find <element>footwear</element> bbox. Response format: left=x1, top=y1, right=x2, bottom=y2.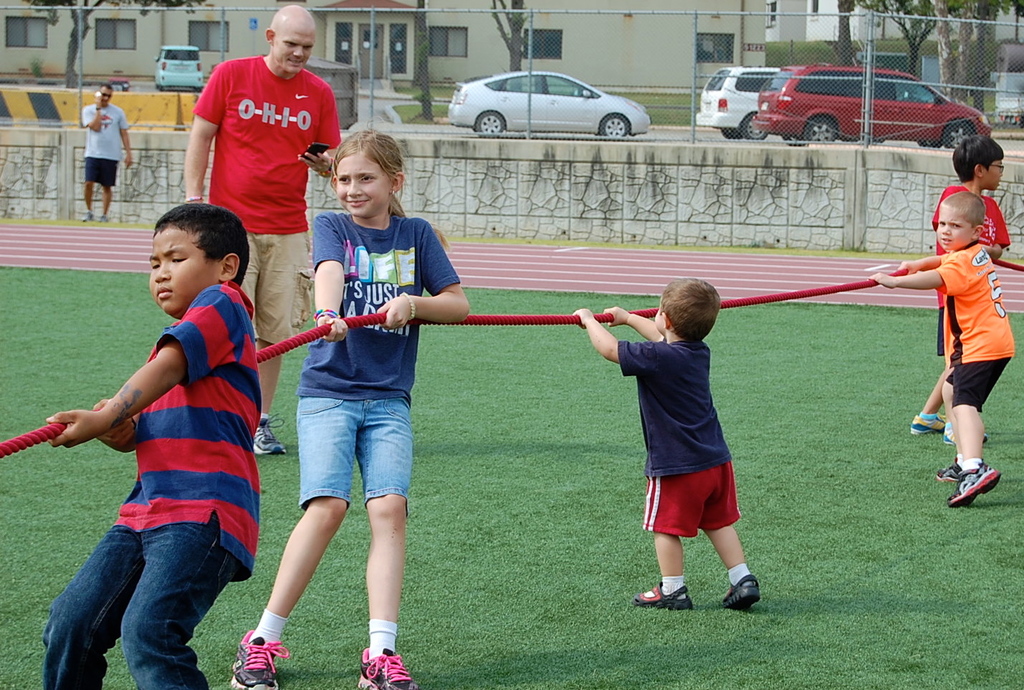
left=939, top=423, right=988, bottom=445.
